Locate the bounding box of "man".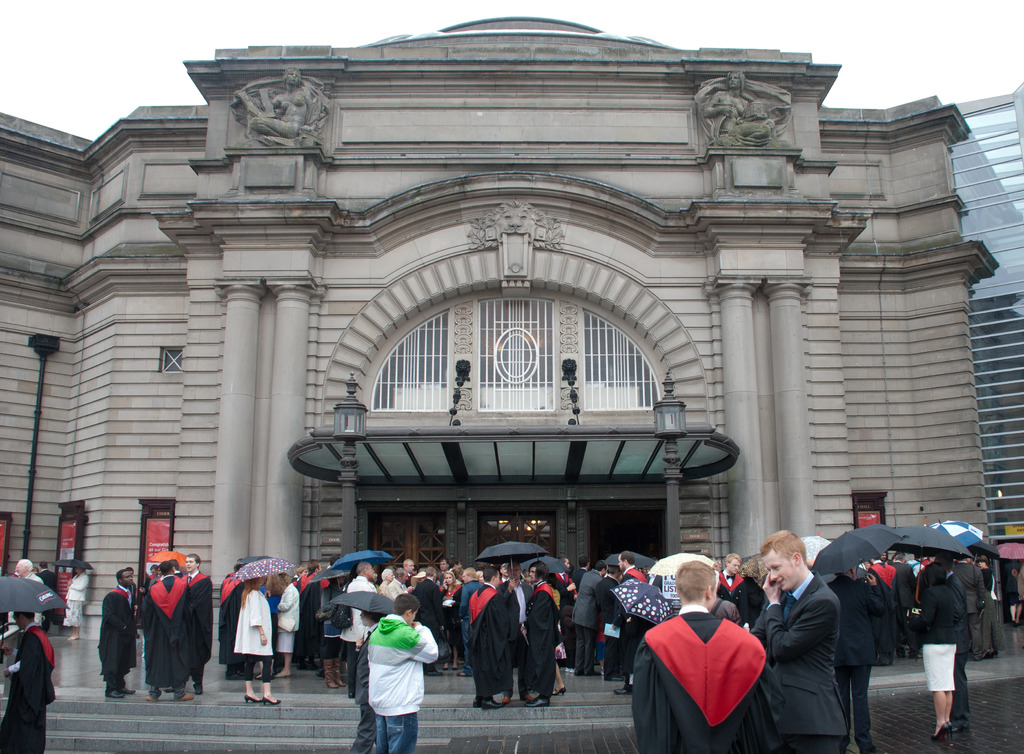
Bounding box: x1=414, y1=566, x2=440, y2=676.
